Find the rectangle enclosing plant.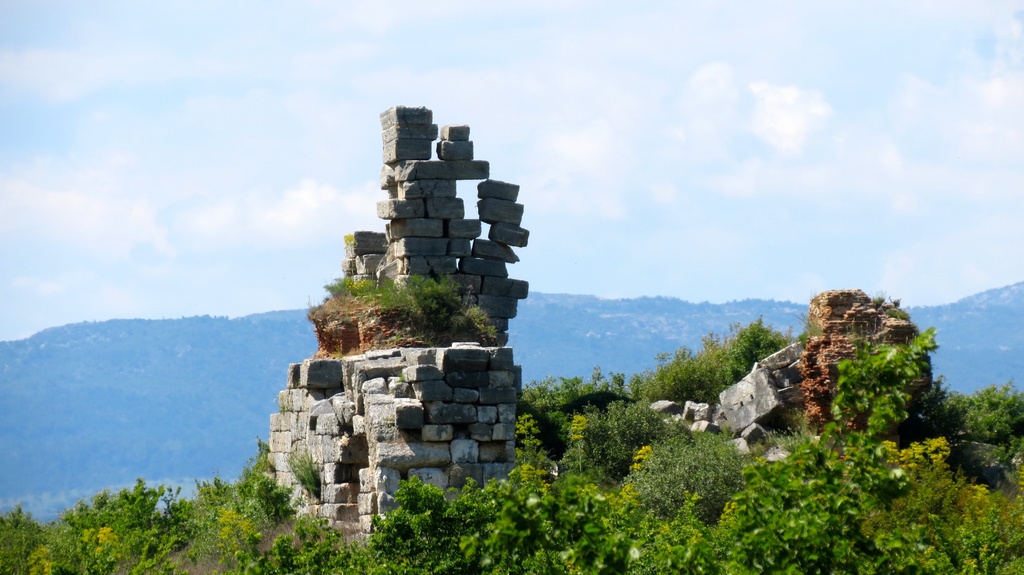
locate(356, 471, 464, 574).
